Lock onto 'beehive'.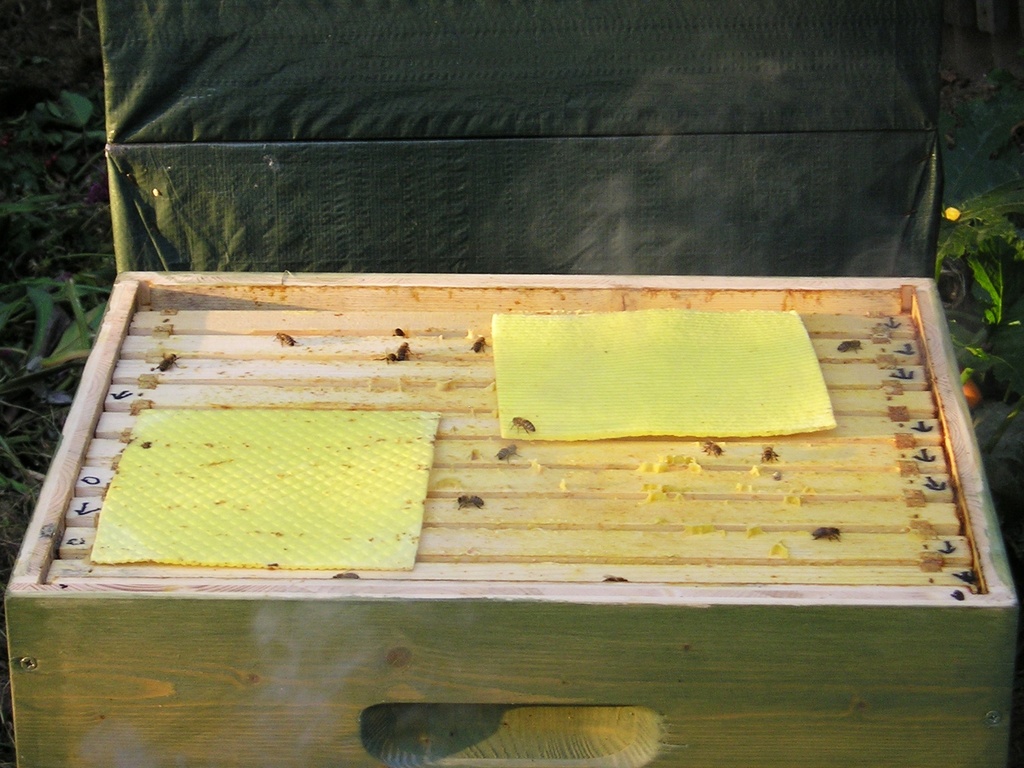
Locked: <box>0,261,1023,767</box>.
